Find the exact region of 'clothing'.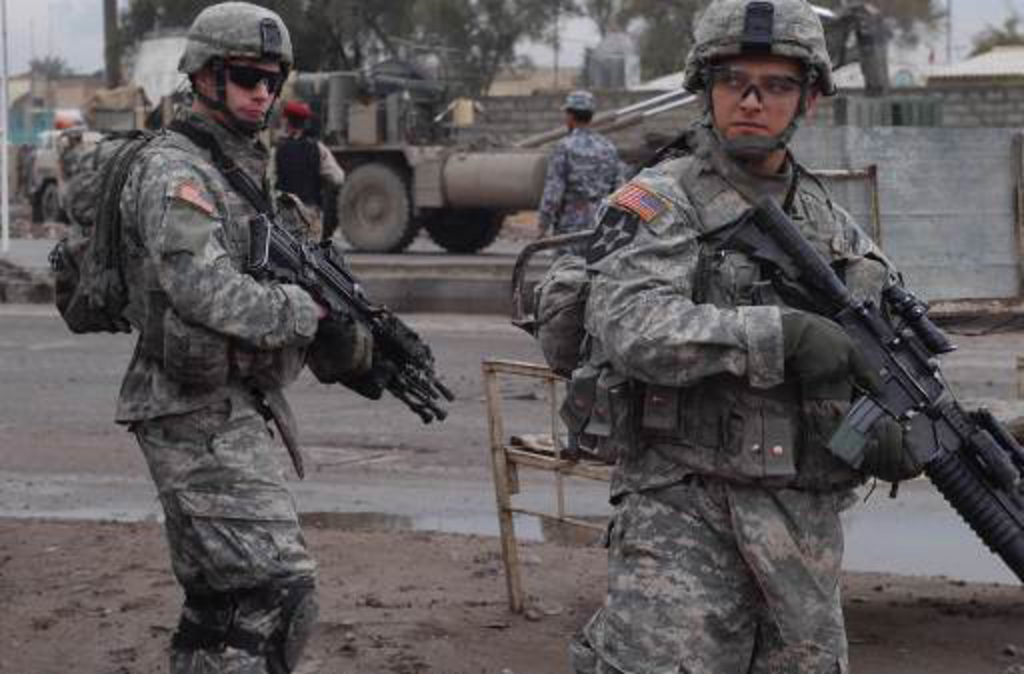
Exact region: {"left": 132, "top": 390, "right": 316, "bottom": 672}.
